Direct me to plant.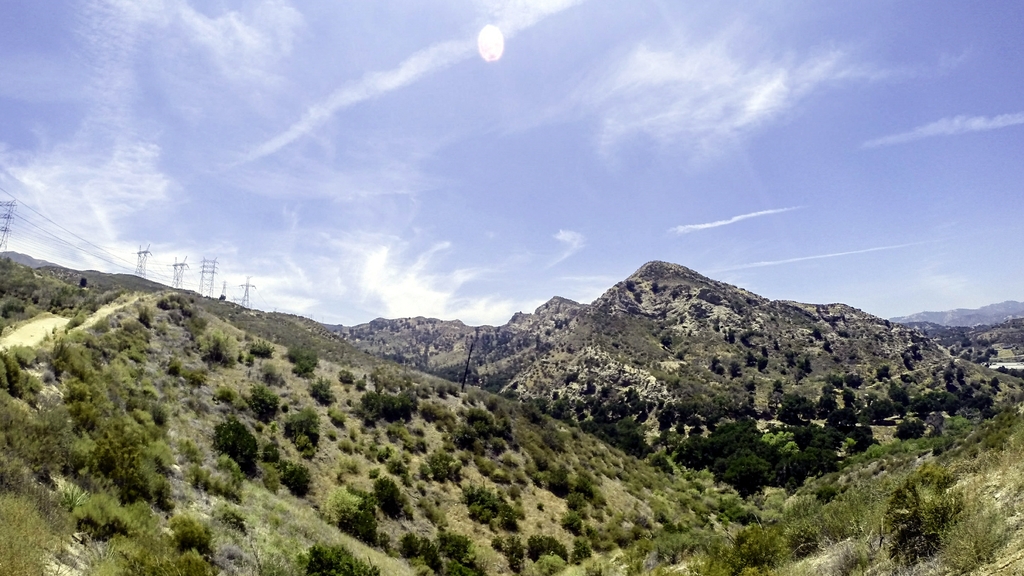
Direction: 699/520/793/575.
